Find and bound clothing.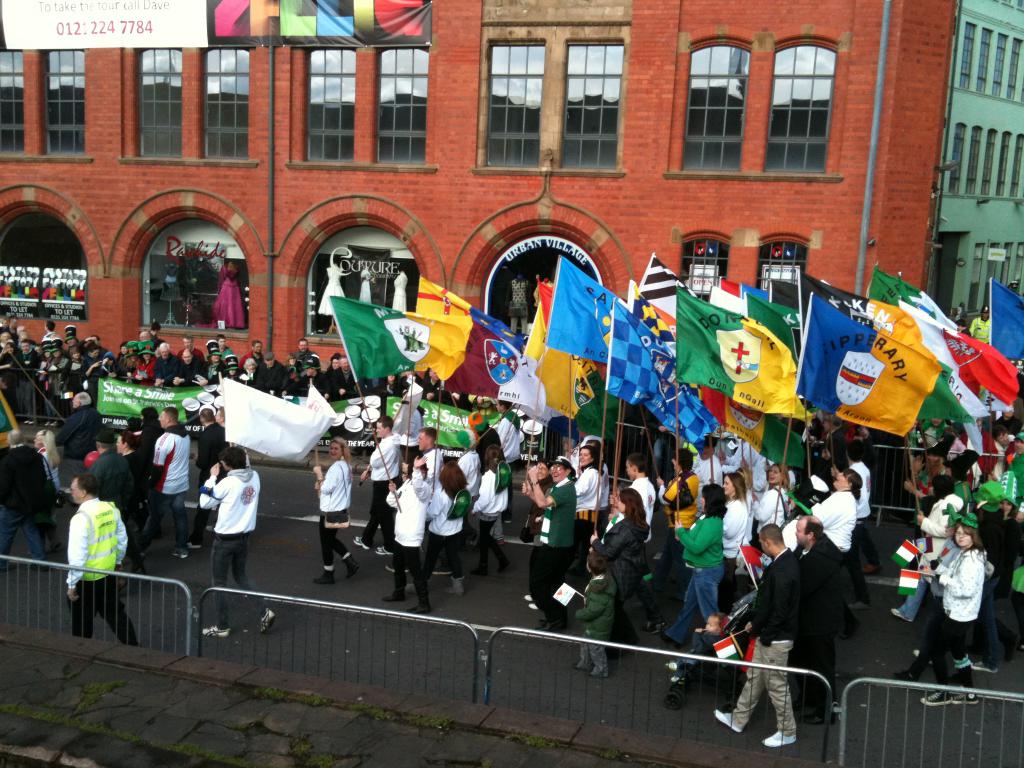
Bound: bbox(474, 468, 511, 574).
